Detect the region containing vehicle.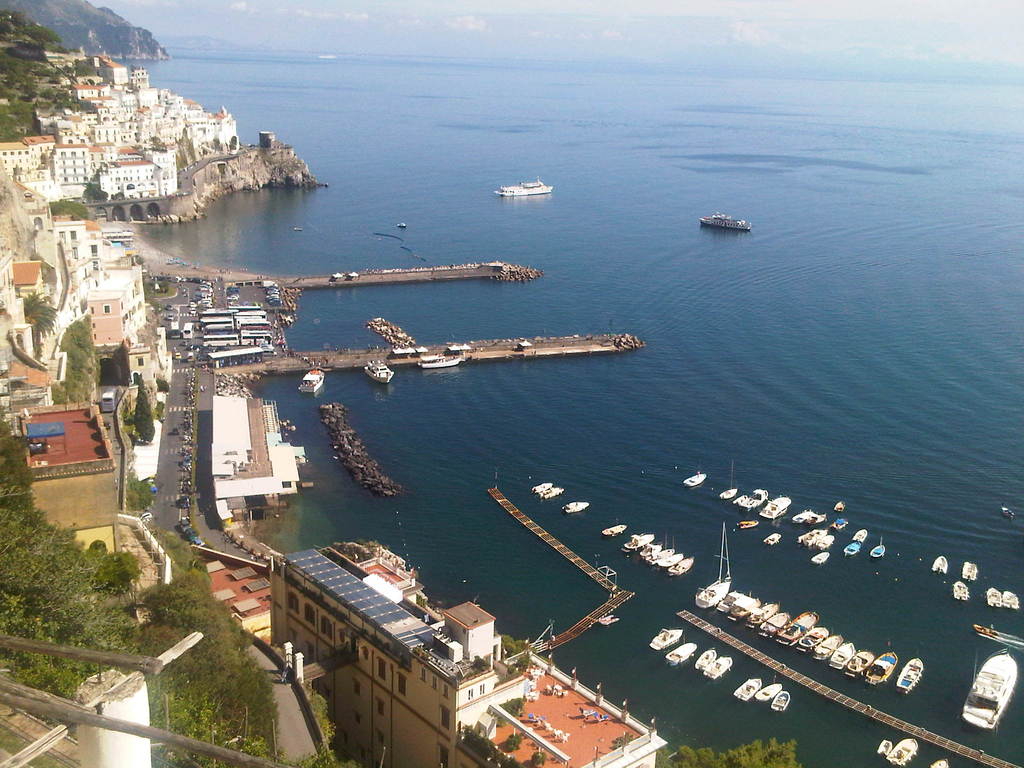
930:553:947:577.
